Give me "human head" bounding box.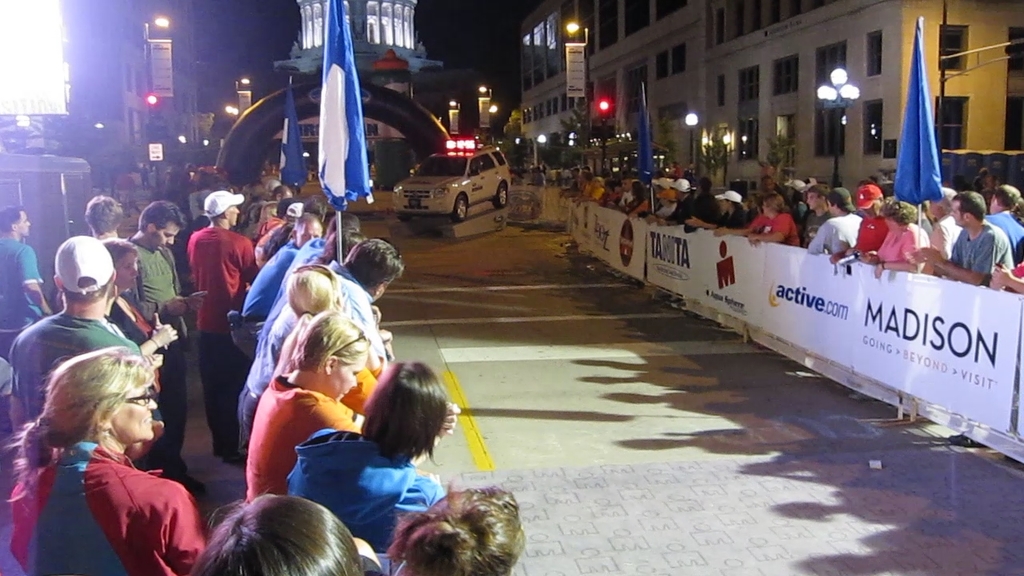
358:356:451:459.
